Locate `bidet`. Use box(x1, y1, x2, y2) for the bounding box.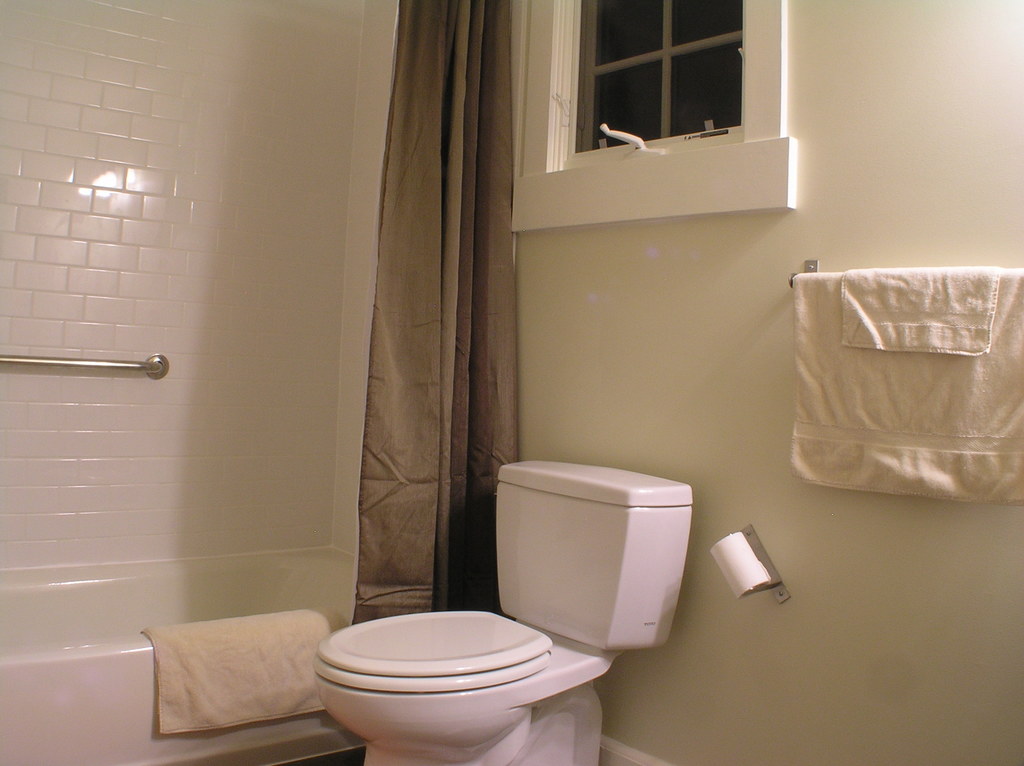
box(311, 615, 571, 765).
